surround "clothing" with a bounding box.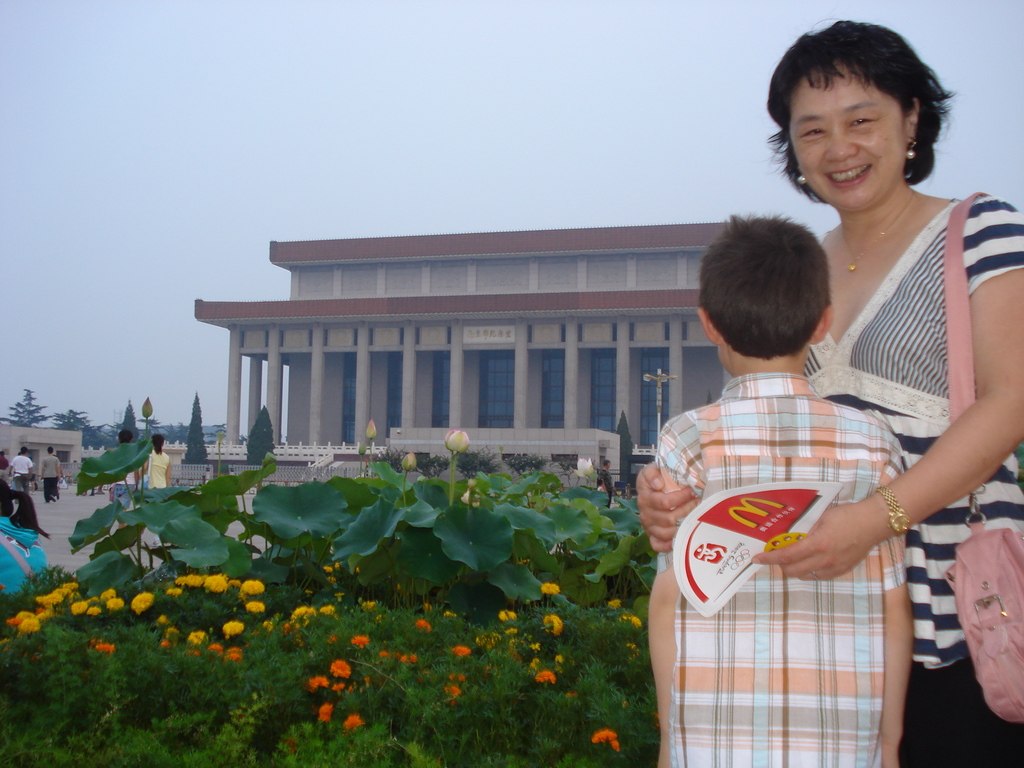
(13, 454, 33, 497).
